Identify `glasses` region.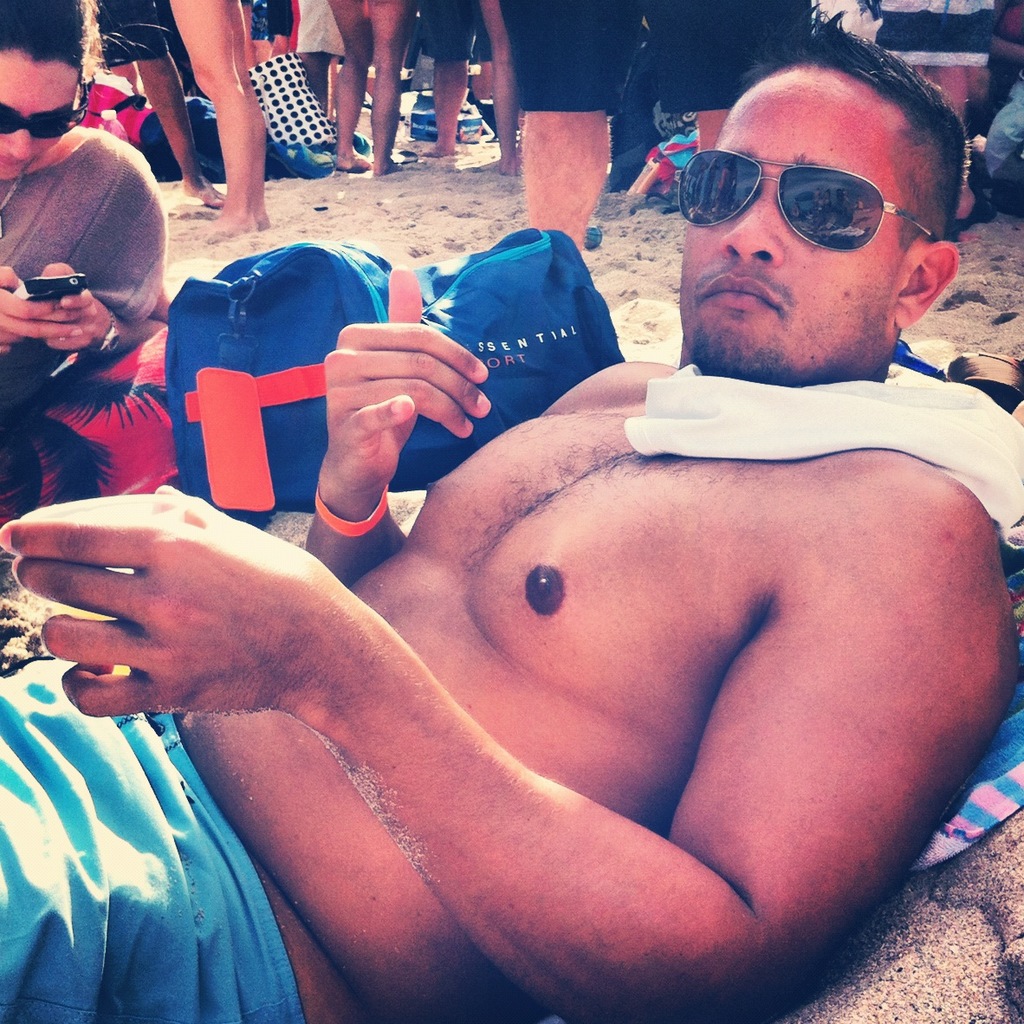
Region: <box>682,158,948,249</box>.
